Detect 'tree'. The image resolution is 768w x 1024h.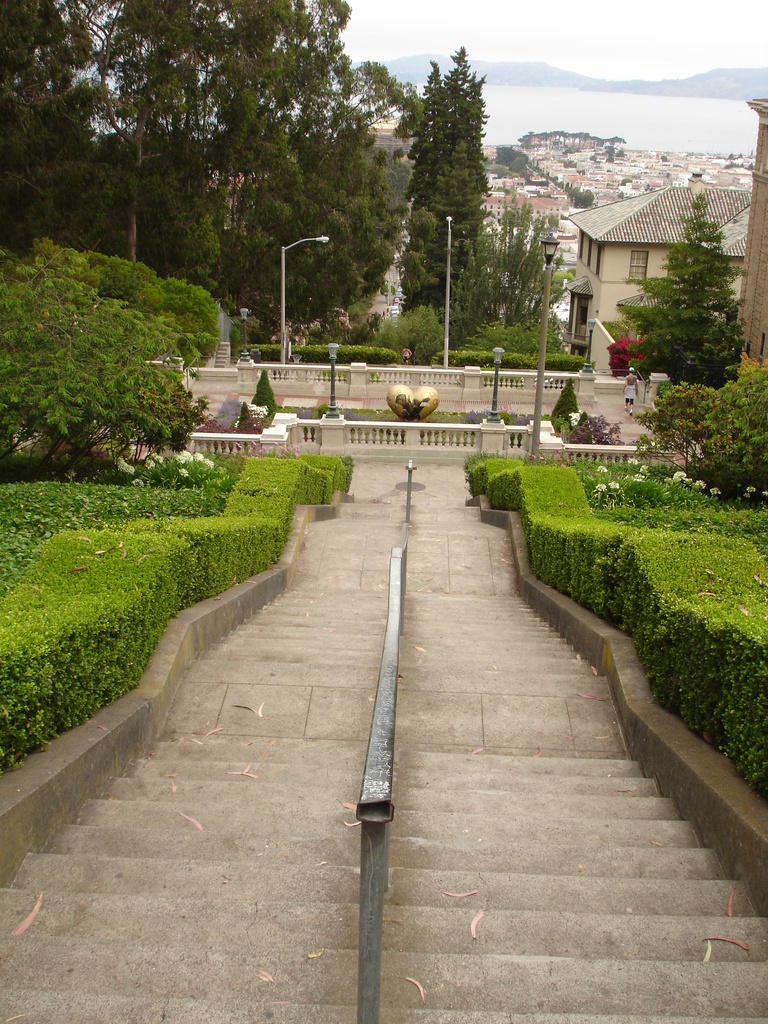
left=573, top=187, right=597, bottom=207.
